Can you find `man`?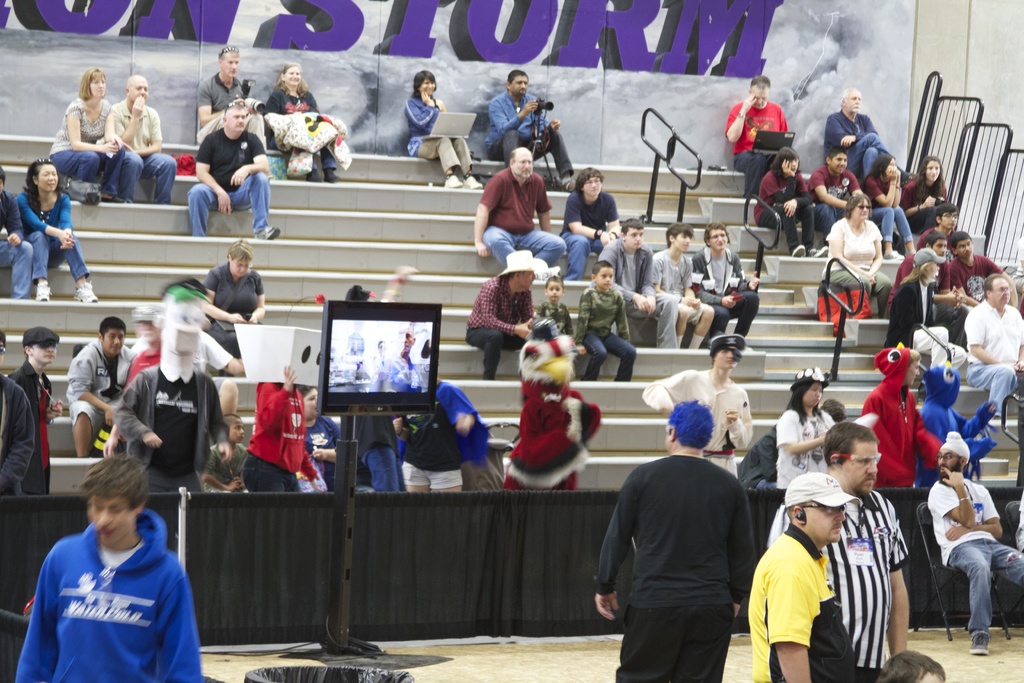
Yes, bounding box: {"left": 470, "top": 146, "right": 570, "bottom": 265}.
